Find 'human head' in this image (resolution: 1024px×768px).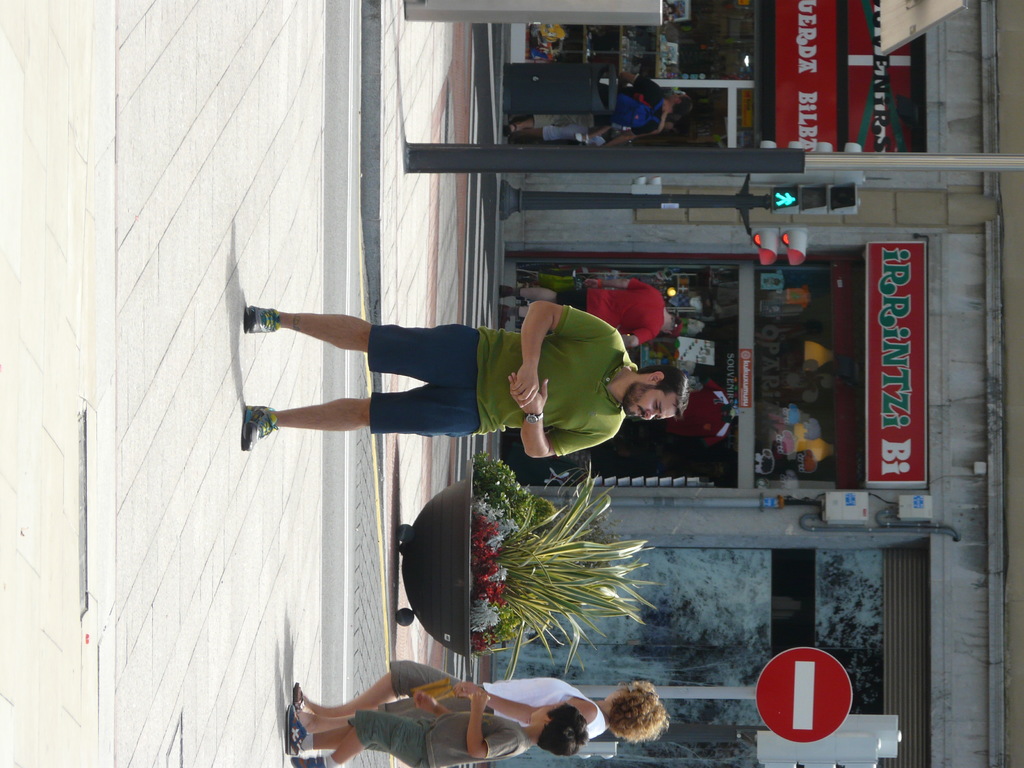
bbox(668, 91, 692, 114).
